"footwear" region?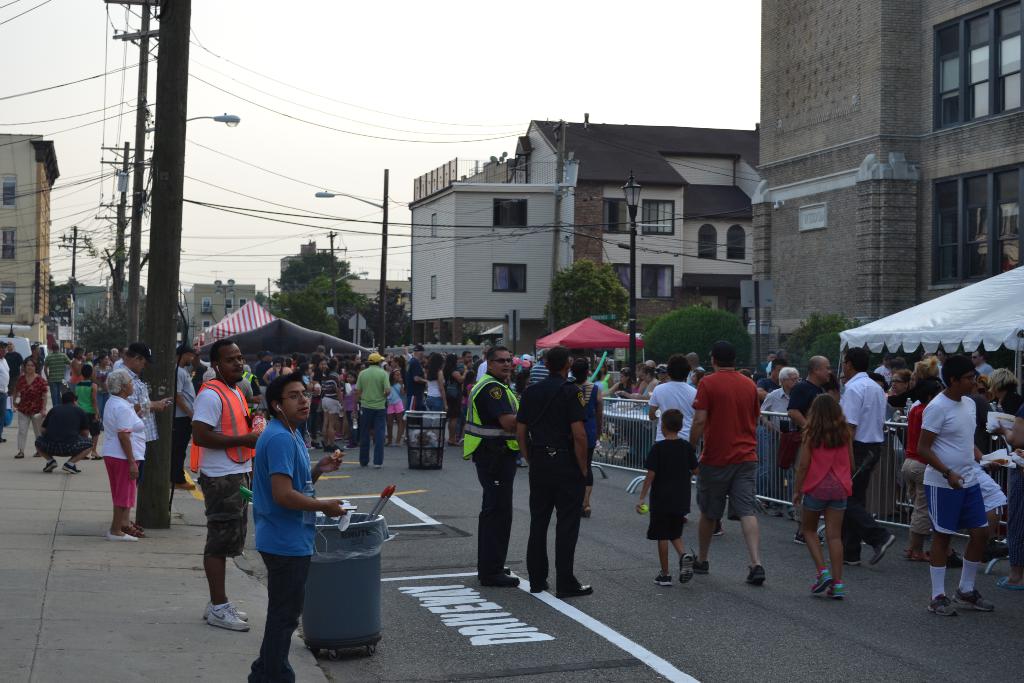
box(229, 605, 249, 622)
